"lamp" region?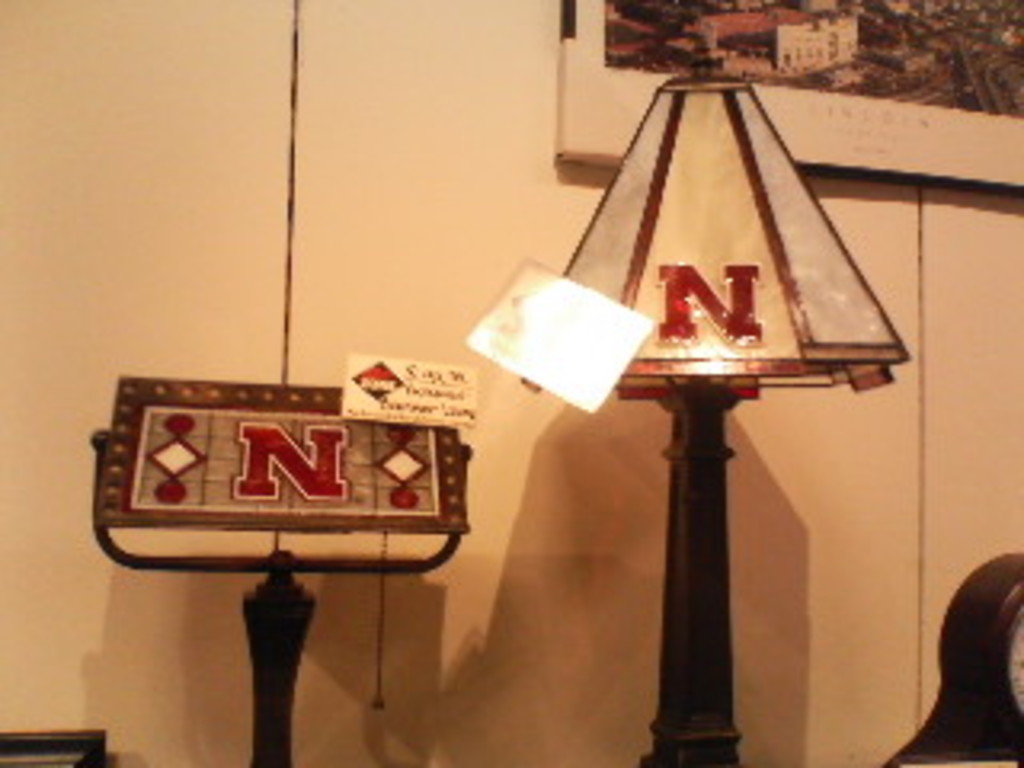
{"left": 518, "top": 80, "right": 906, "bottom": 765}
